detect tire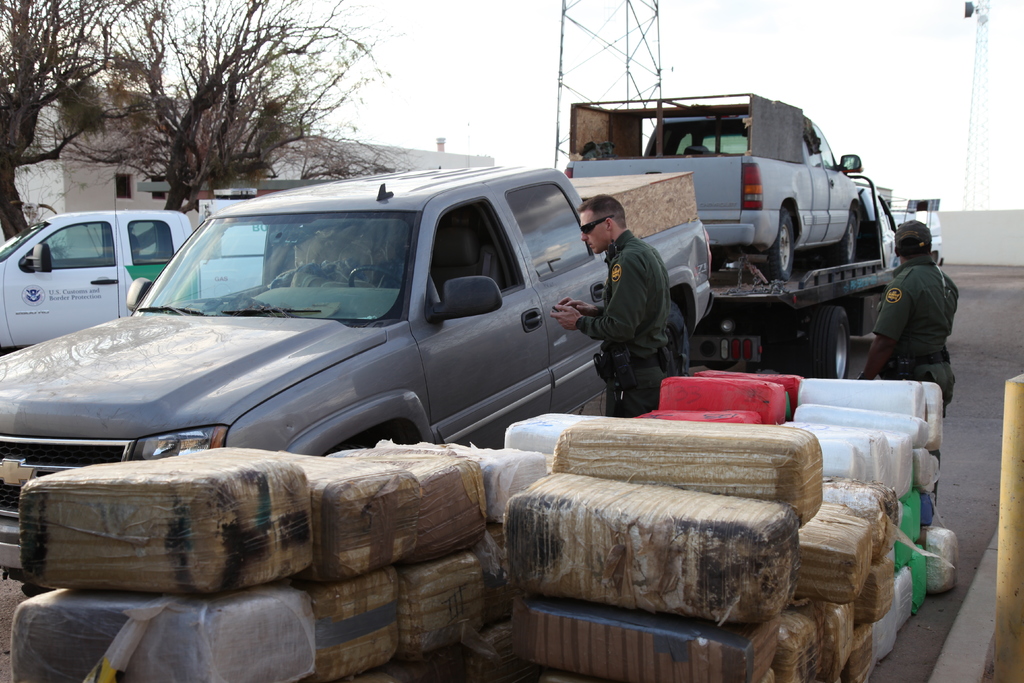
crop(767, 204, 794, 281)
